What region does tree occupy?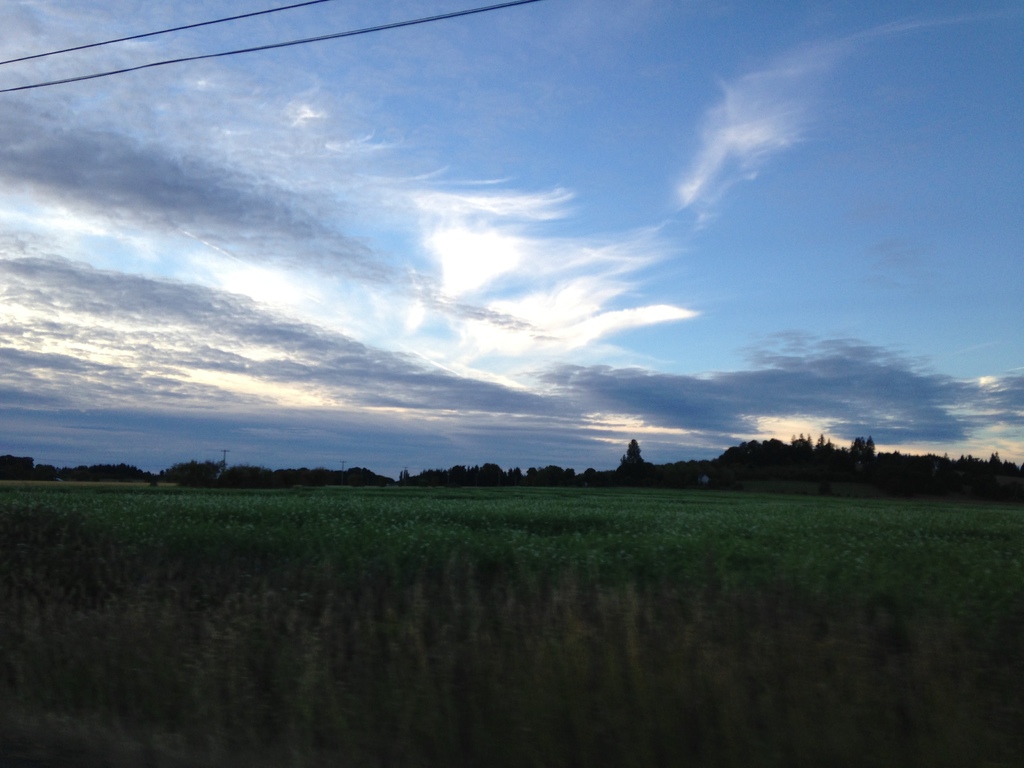
box=[621, 439, 642, 472].
